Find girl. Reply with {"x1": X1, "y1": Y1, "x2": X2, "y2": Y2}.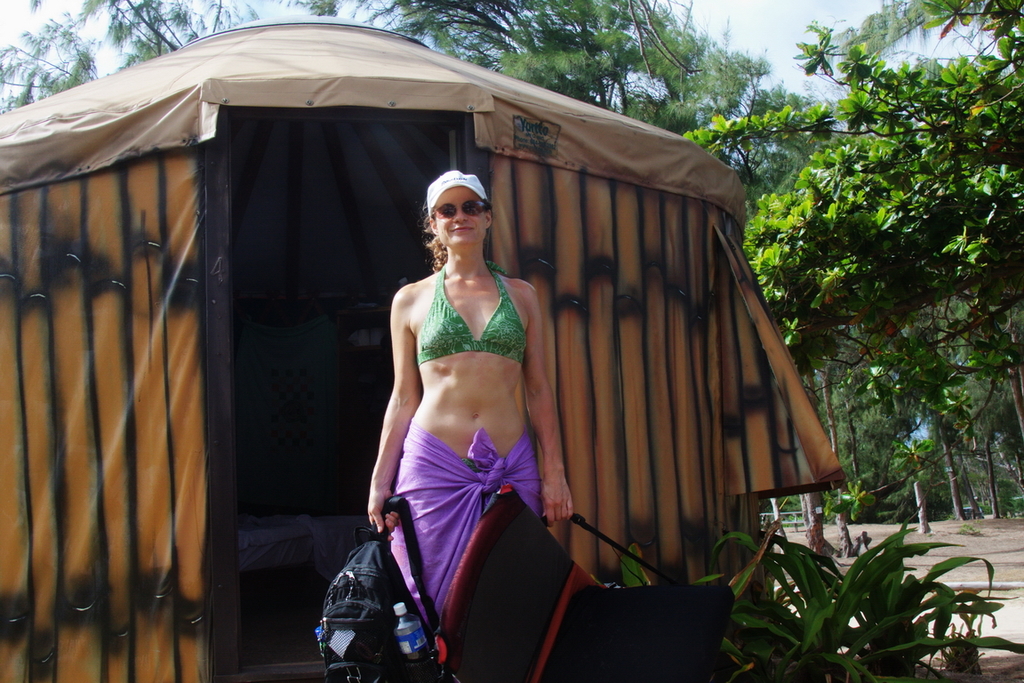
{"x1": 366, "y1": 166, "x2": 578, "y2": 682}.
